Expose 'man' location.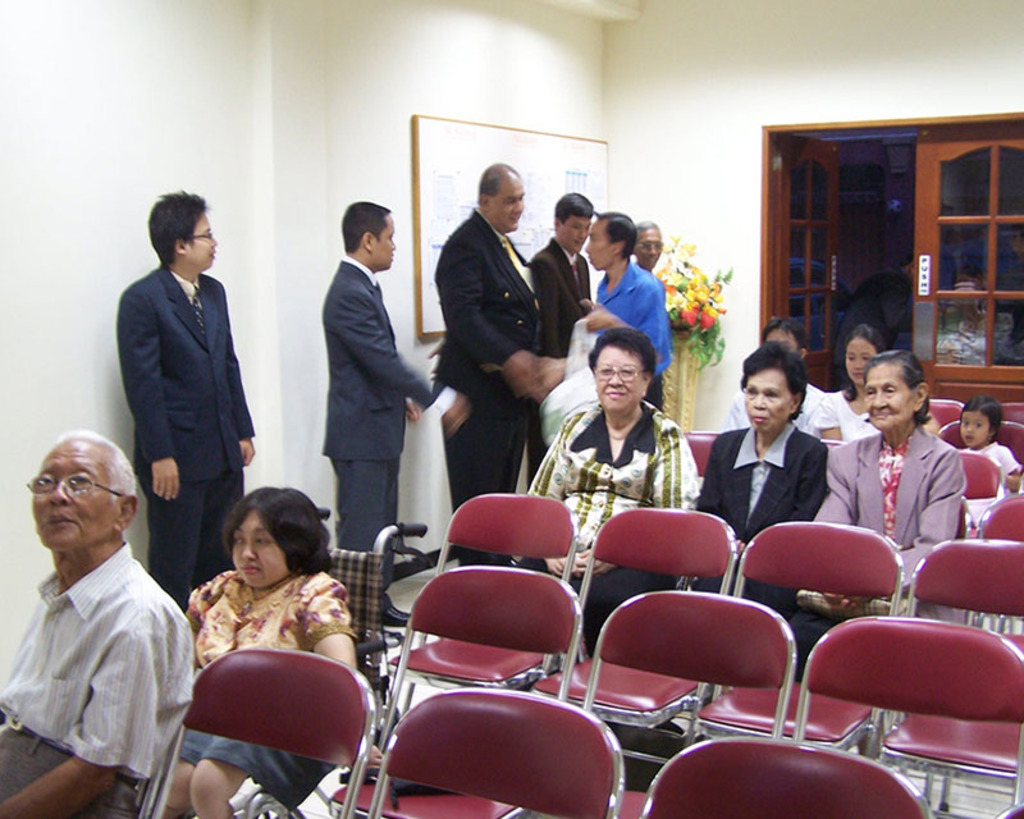
Exposed at x1=321, y1=195, x2=433, y2=646.
